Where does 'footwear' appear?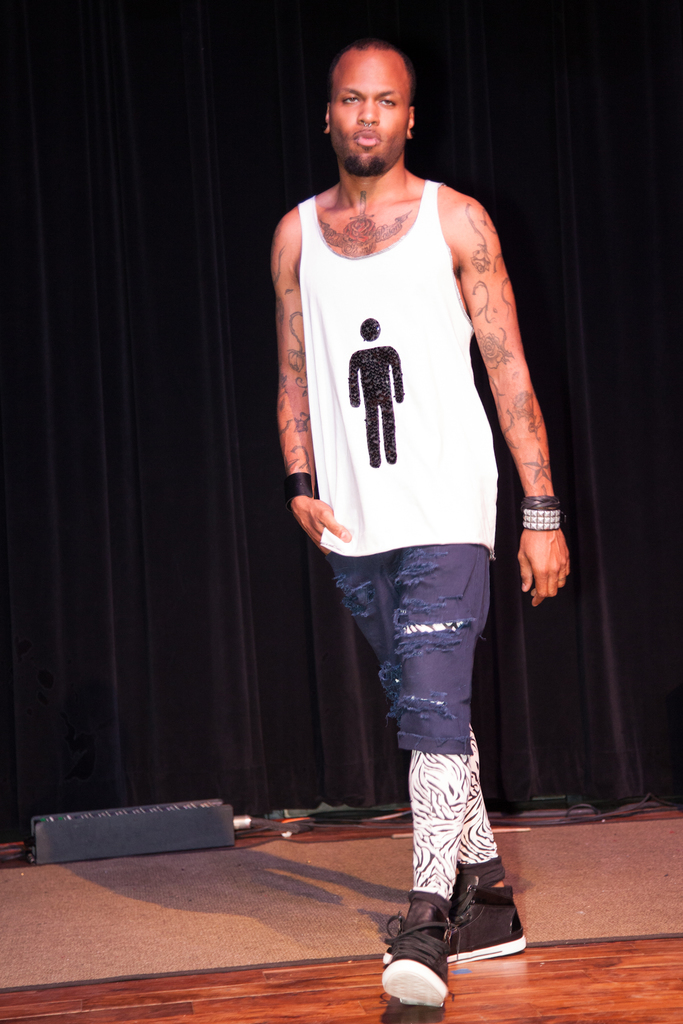
Appears at pyautogui.locateOnScreen(383, 881, 529, 961).
